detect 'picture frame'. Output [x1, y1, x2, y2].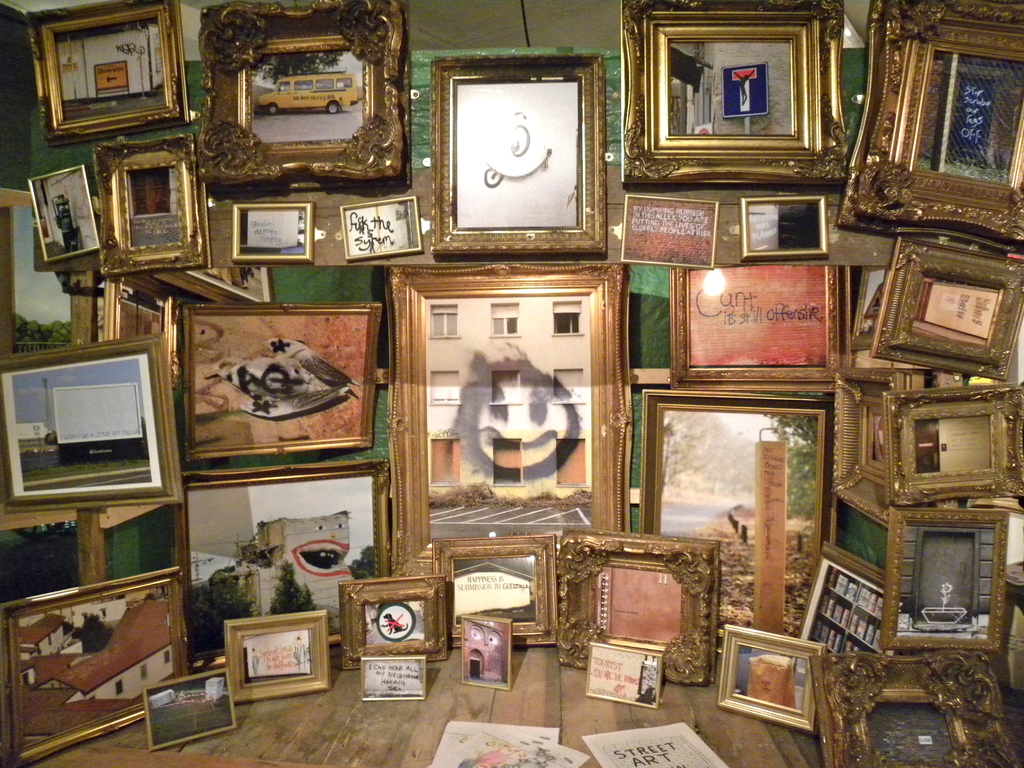
[878, 508, 1011, 653].
